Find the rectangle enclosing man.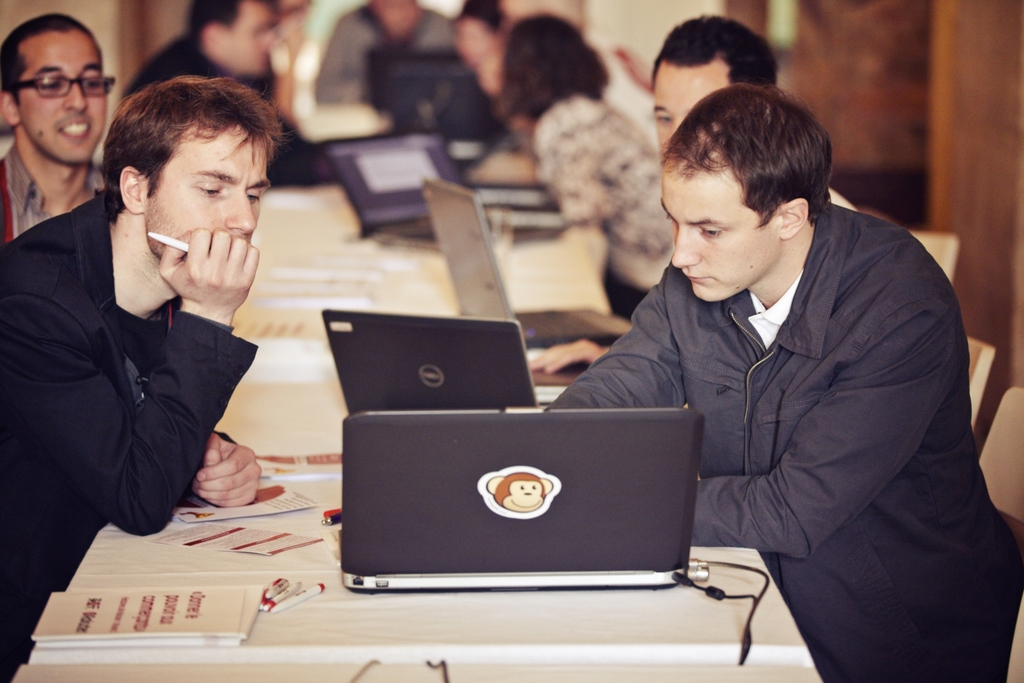
2, 63, 298, 577.
